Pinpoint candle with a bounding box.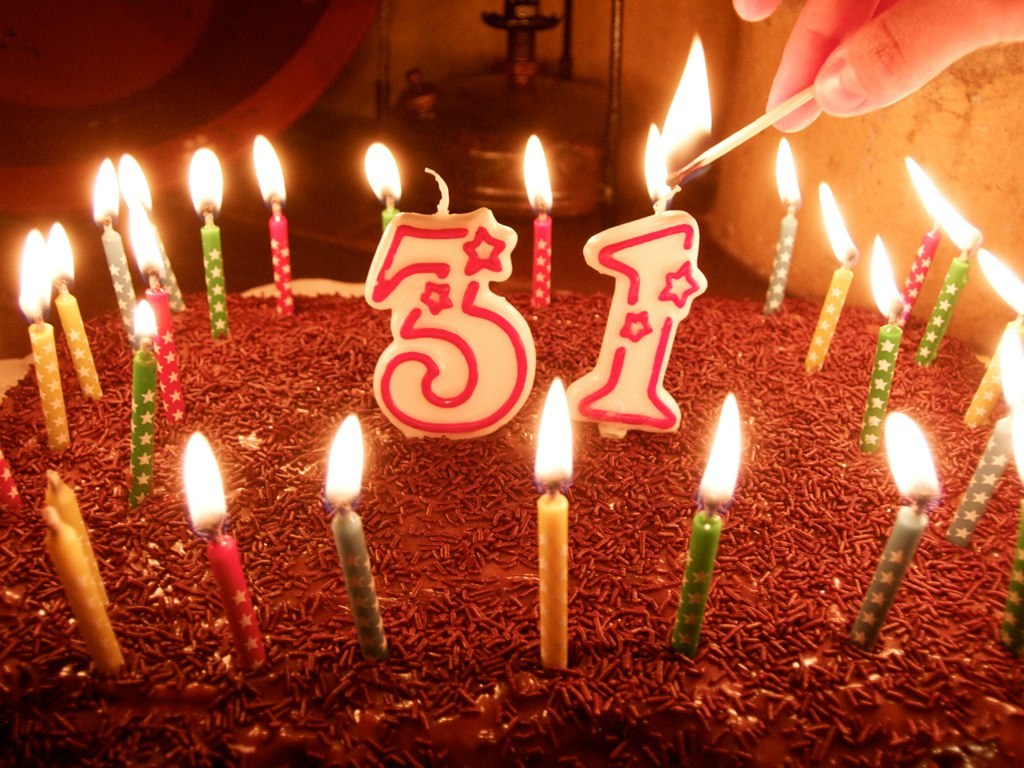
674/392/742/659.
